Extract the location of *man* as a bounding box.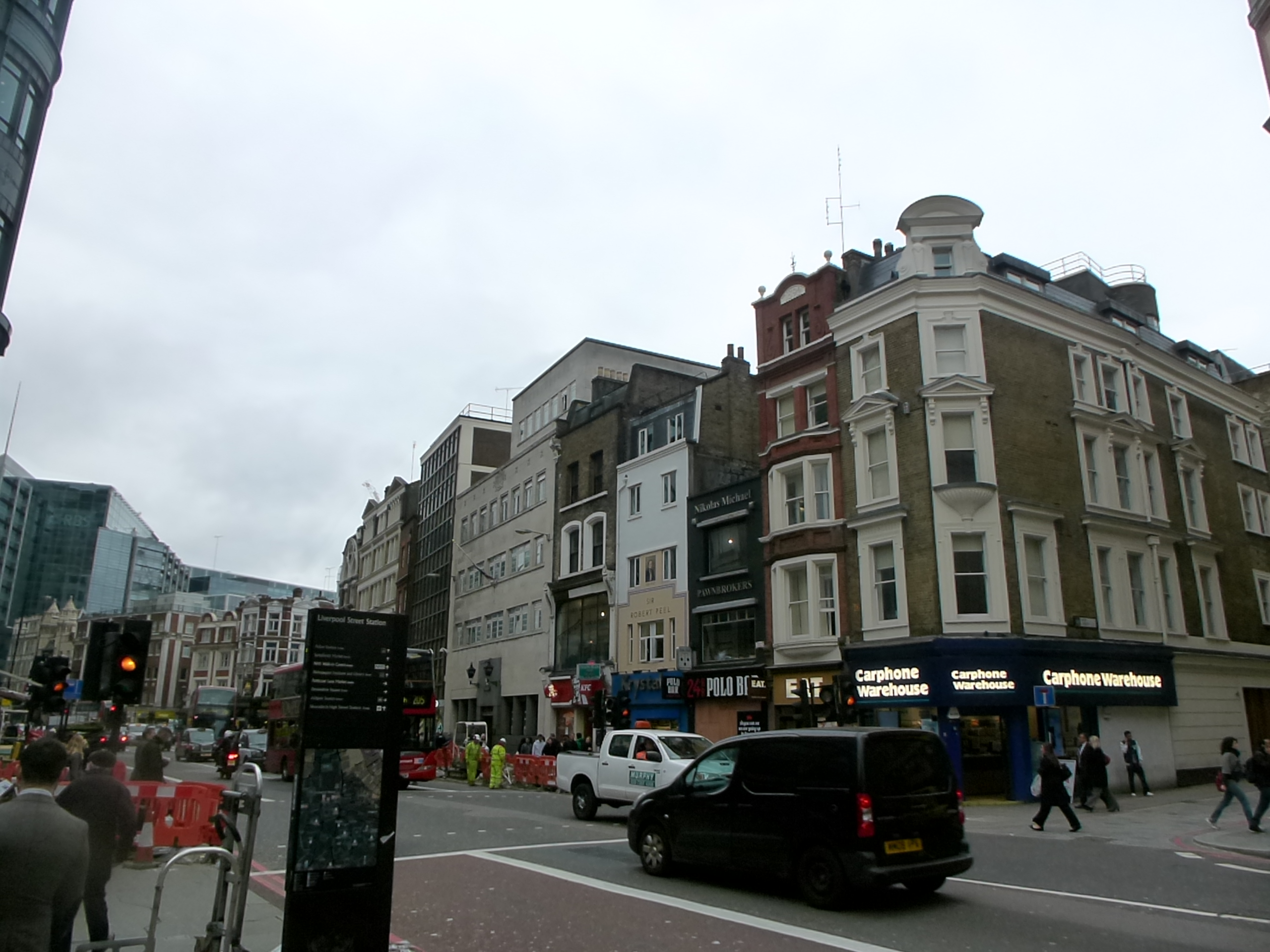
244 365 253 391.
